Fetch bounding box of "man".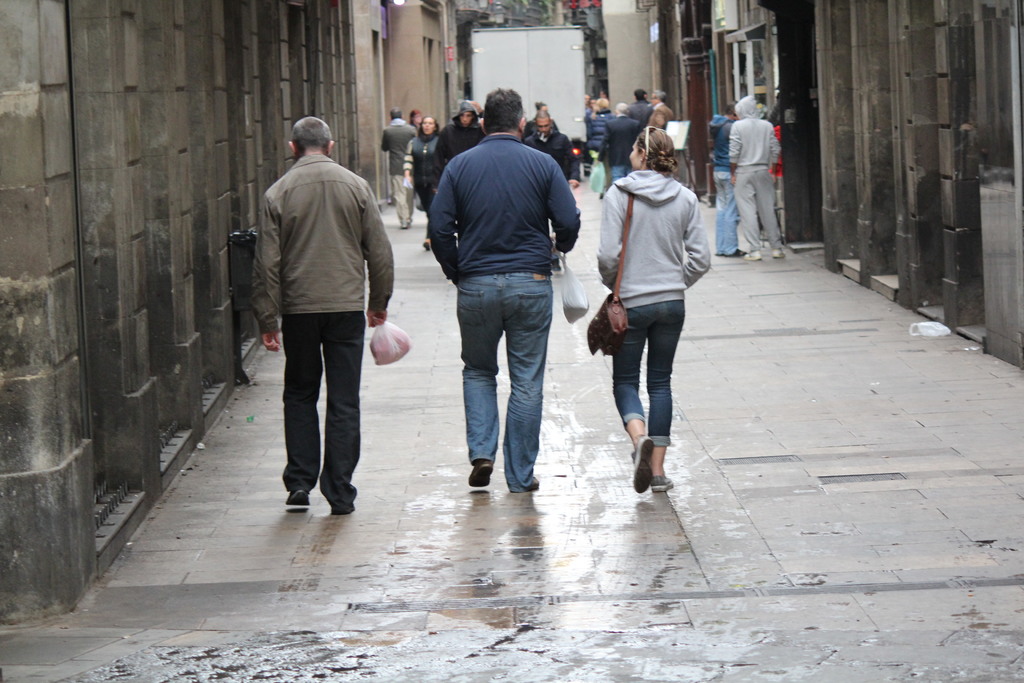
Bbox: pyautogui.locateOnScreen(432, 99, 484, 241).
